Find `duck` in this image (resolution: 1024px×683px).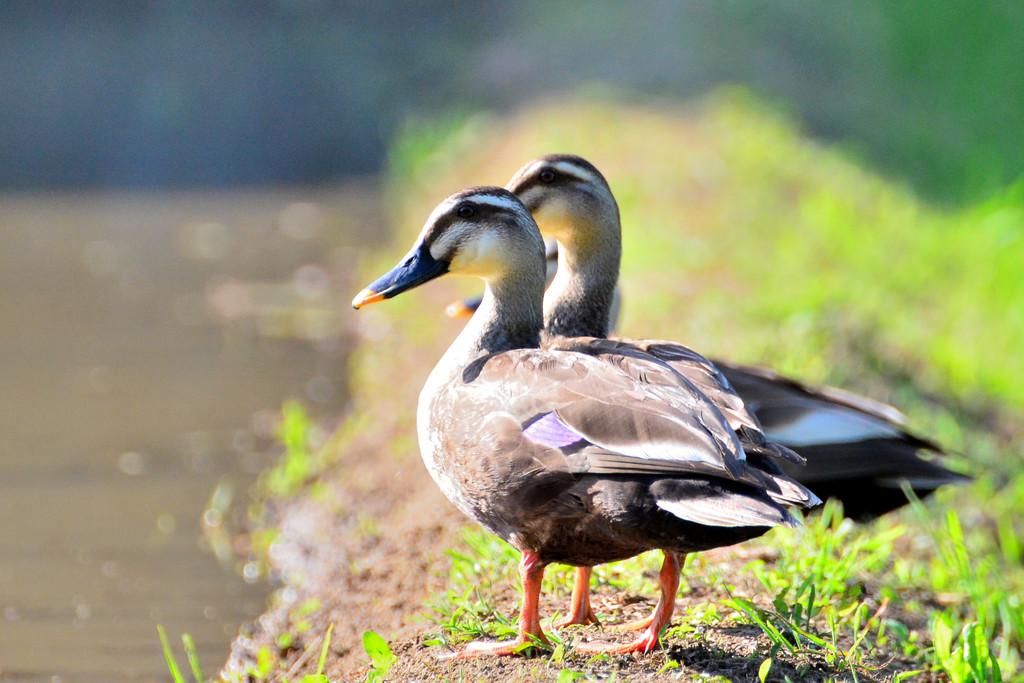
x1=442 y1=145 x2=976 y2=648.
